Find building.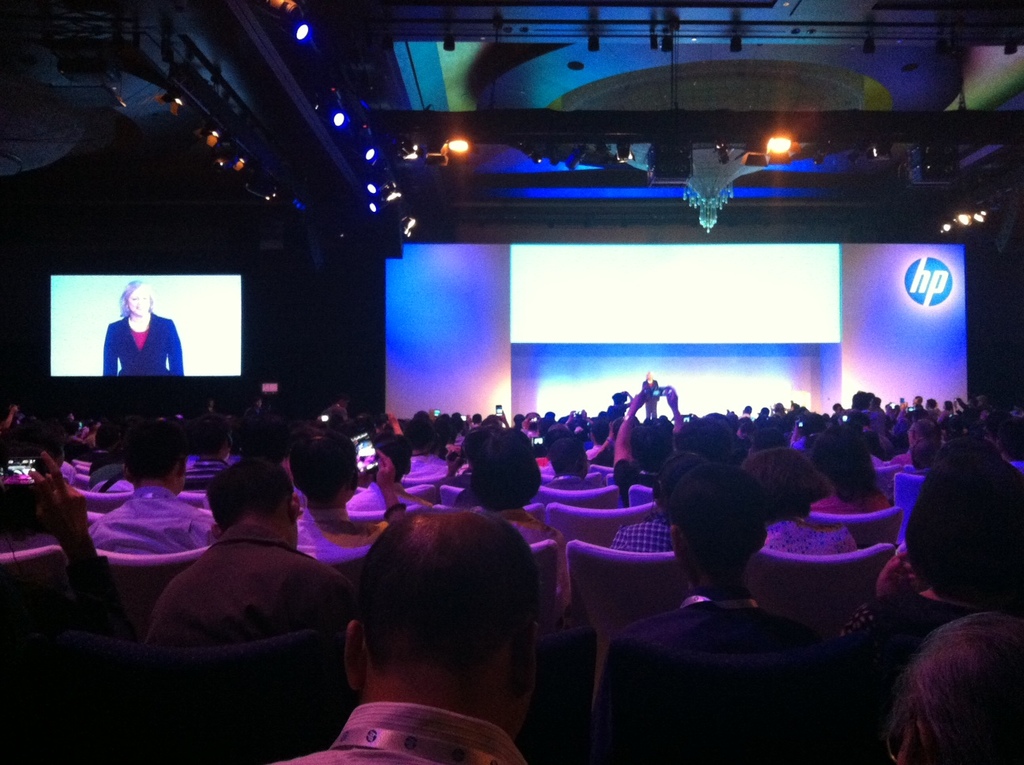
left=0, top=0, right=1023, bottom=764.
